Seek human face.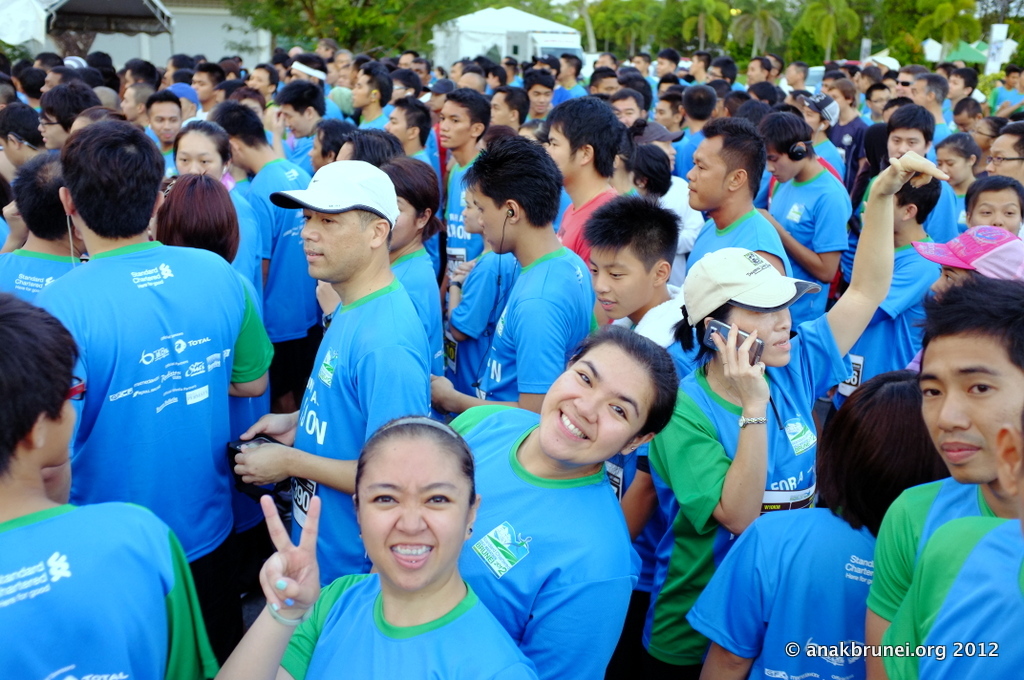
region(279, 106, 310, 141).
